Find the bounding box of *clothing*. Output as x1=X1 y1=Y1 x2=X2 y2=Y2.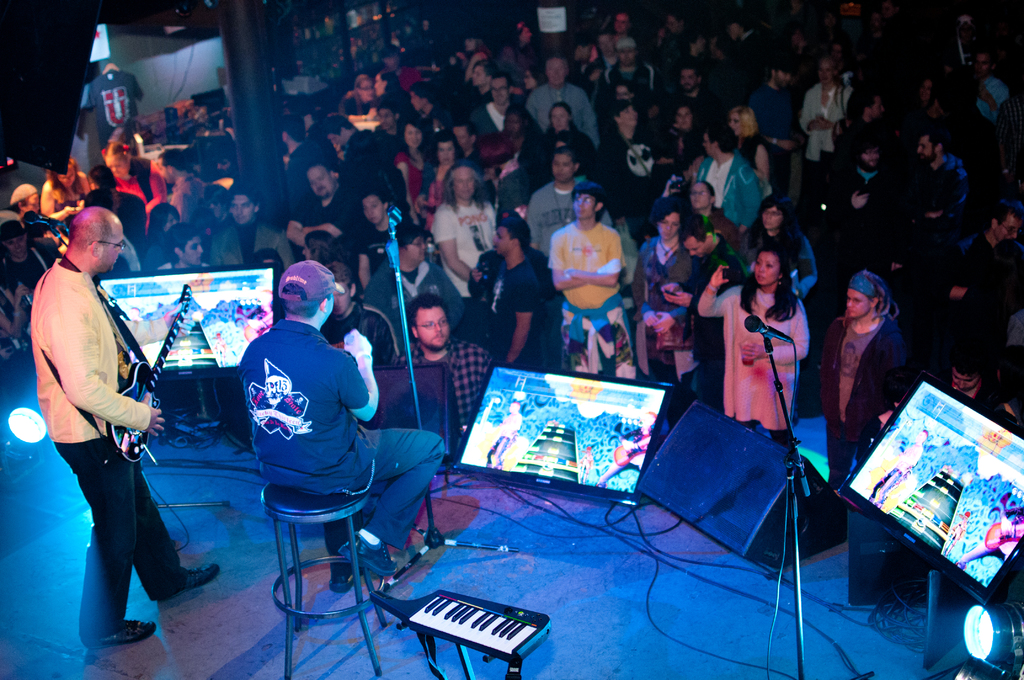
x1=173 y1=169 x2=204 y2=222.
